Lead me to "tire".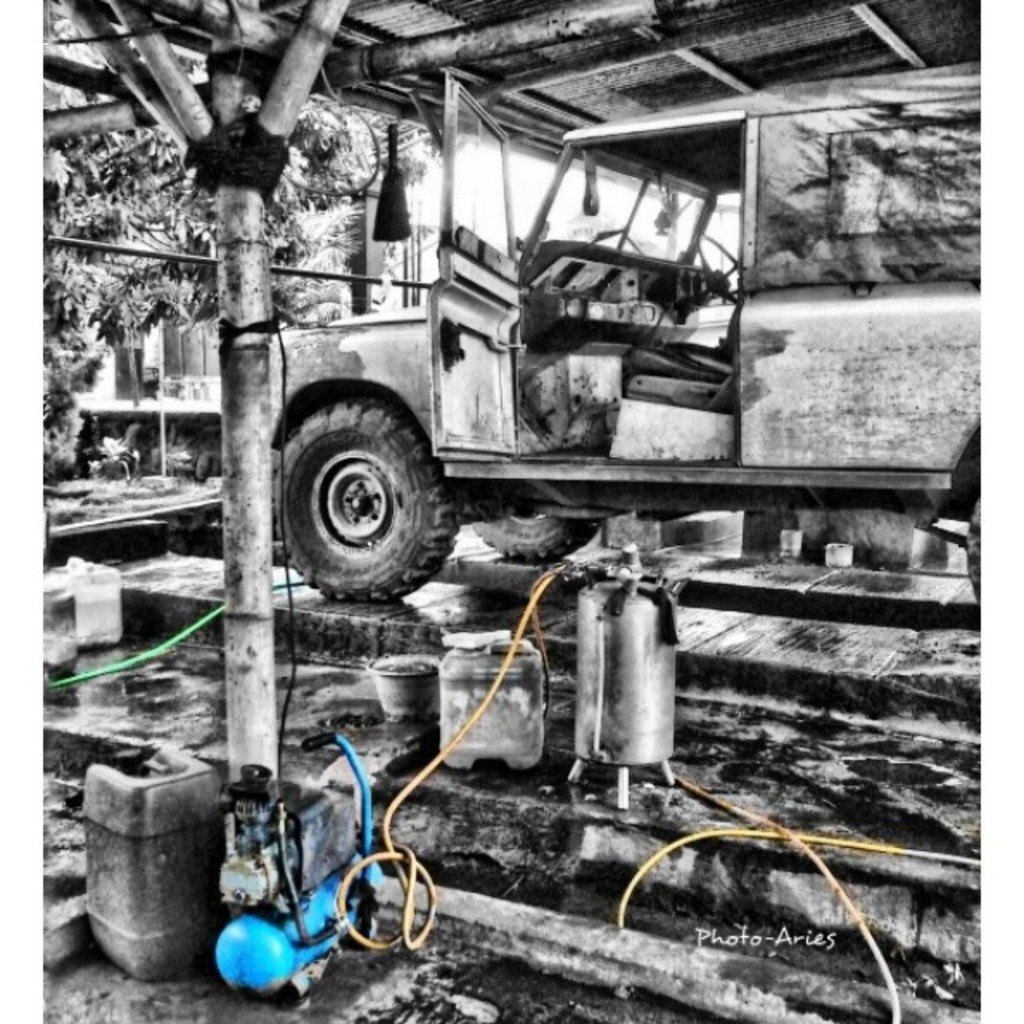
Lead to {"x1": 280, "y1": 381, "x2": 456, "y2": 606}.
